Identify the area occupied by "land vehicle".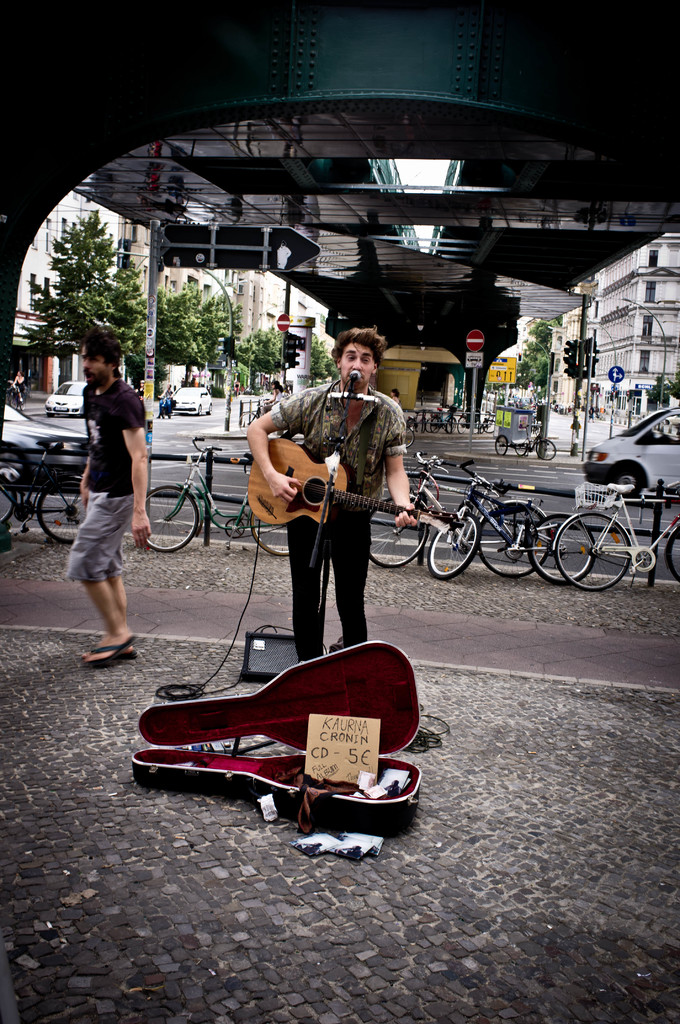
Area: detection(236, 397, 264, 436).
